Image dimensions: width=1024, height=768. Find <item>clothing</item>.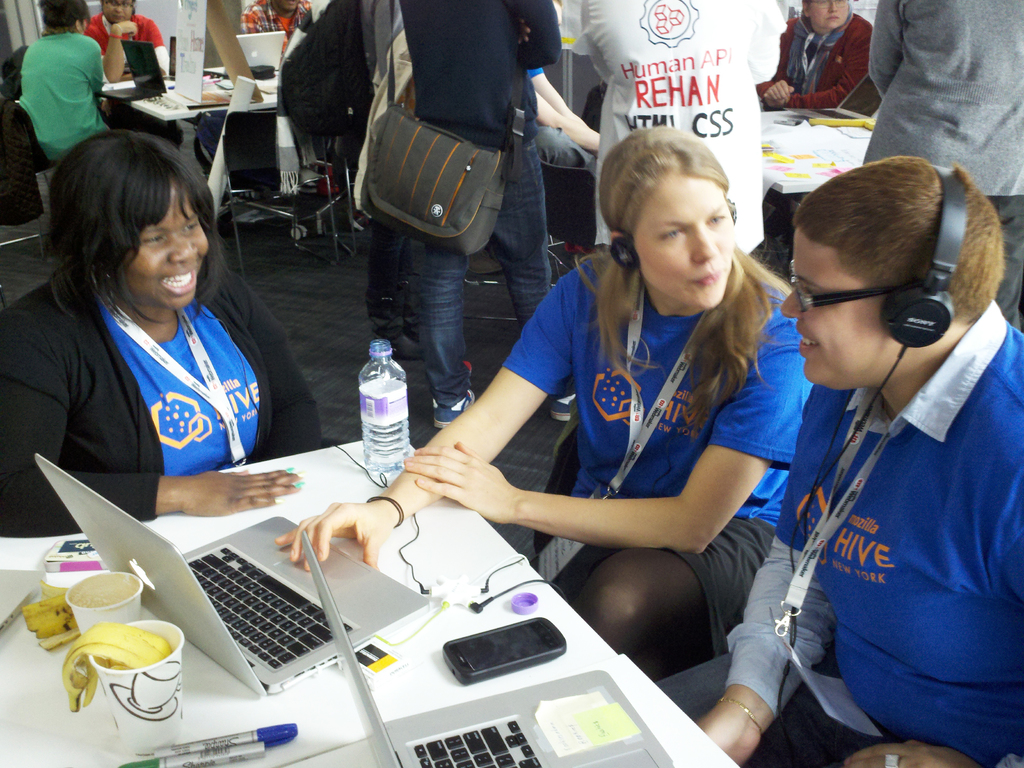
bbox=[361, 0, 409, 319].
